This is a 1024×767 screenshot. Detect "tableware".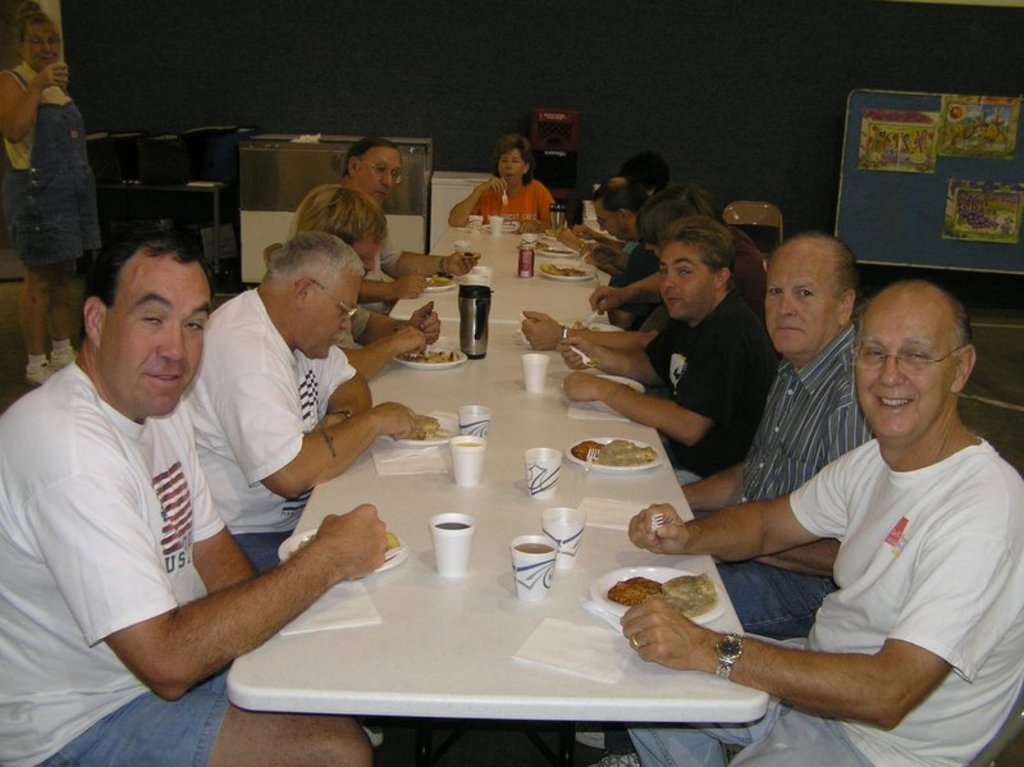
region(444, 433, 486, 489).
